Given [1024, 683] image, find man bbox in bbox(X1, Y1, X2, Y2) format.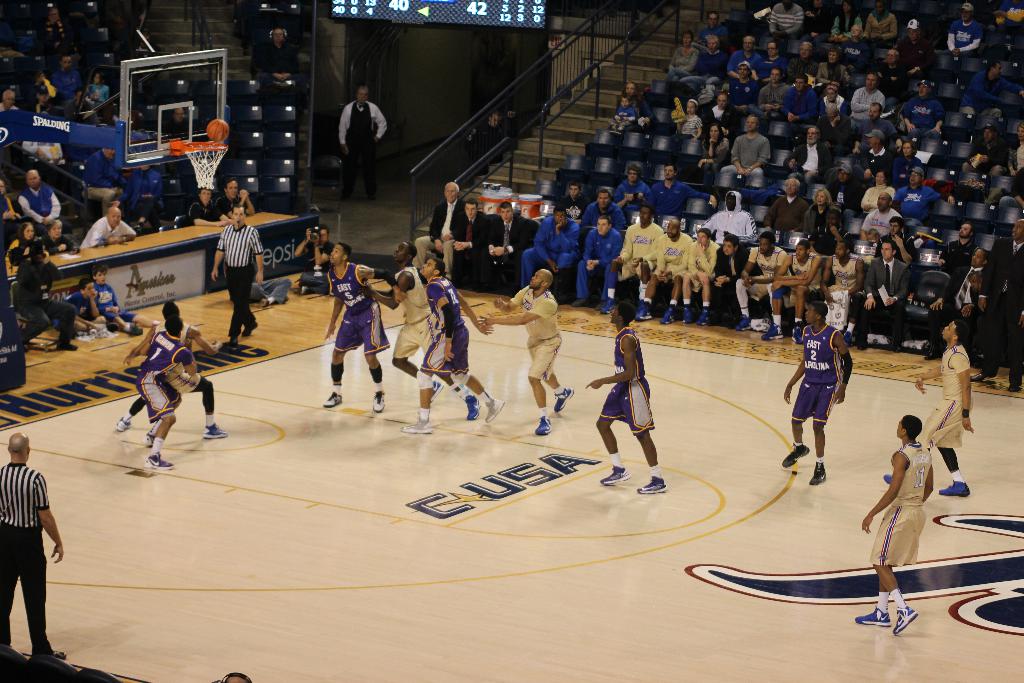
bbox(135, 315, 198, 466).
